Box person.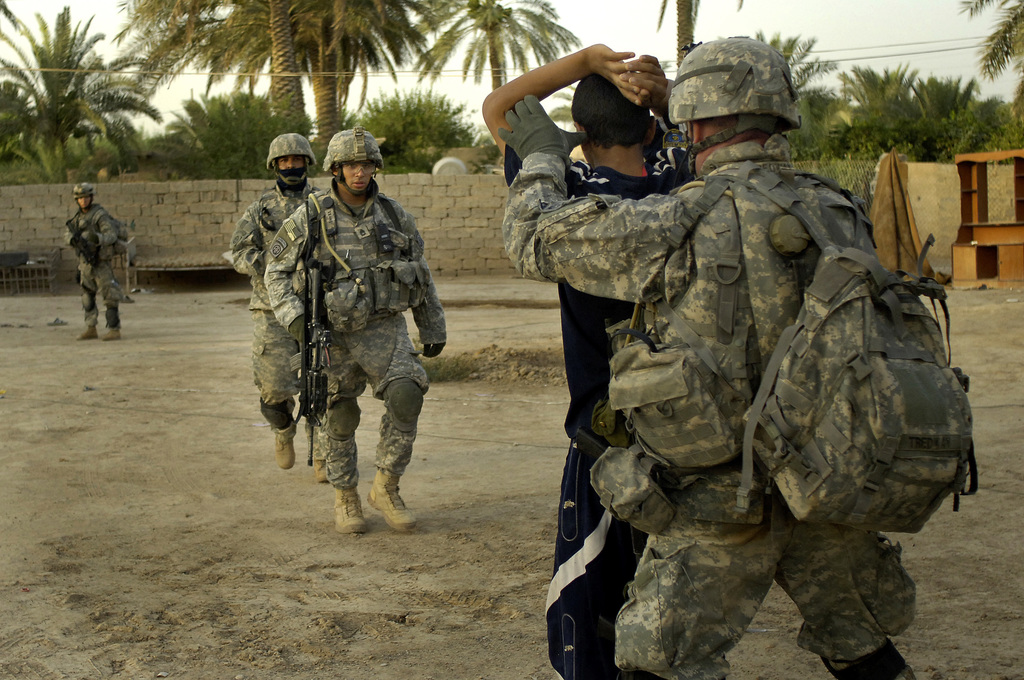
box=[68, 180, 122, 332].
